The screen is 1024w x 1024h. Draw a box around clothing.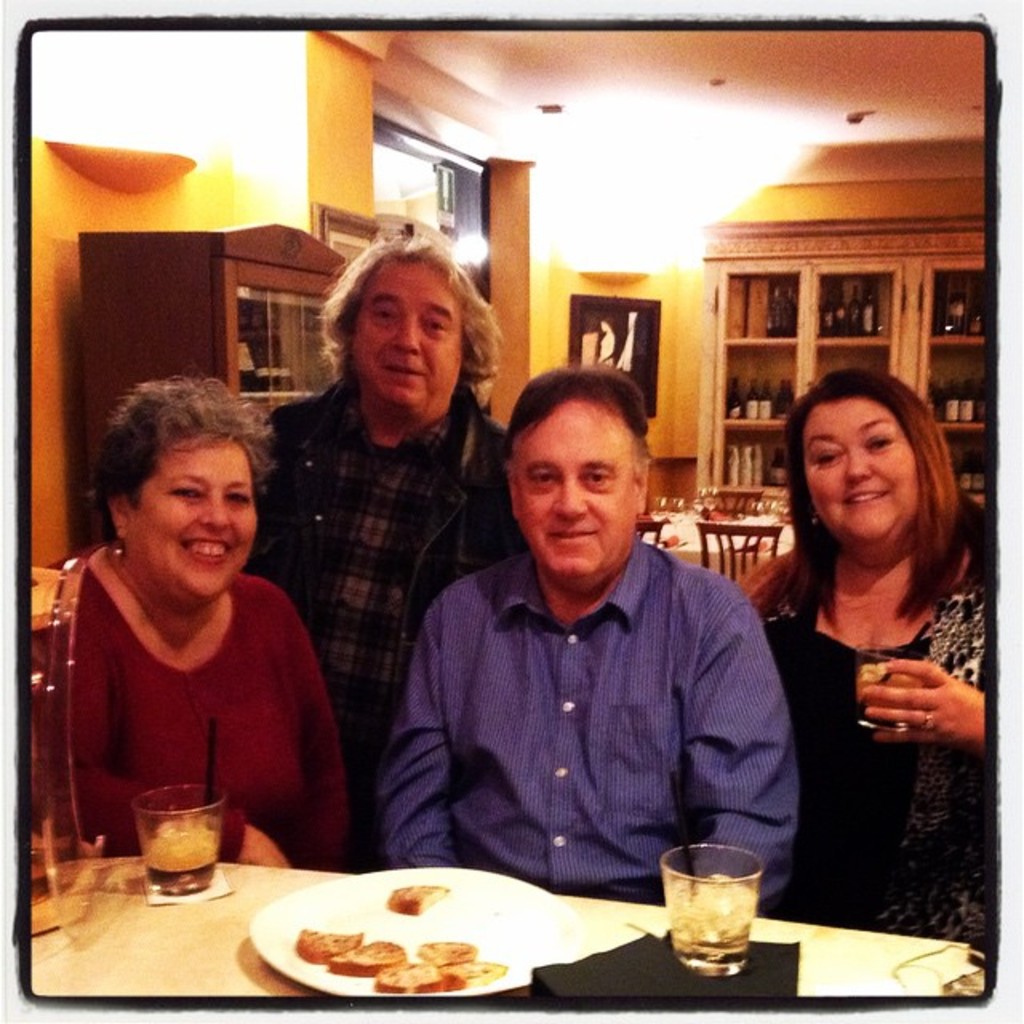
<bbox>373, 526, 790, 904</bbox>.
